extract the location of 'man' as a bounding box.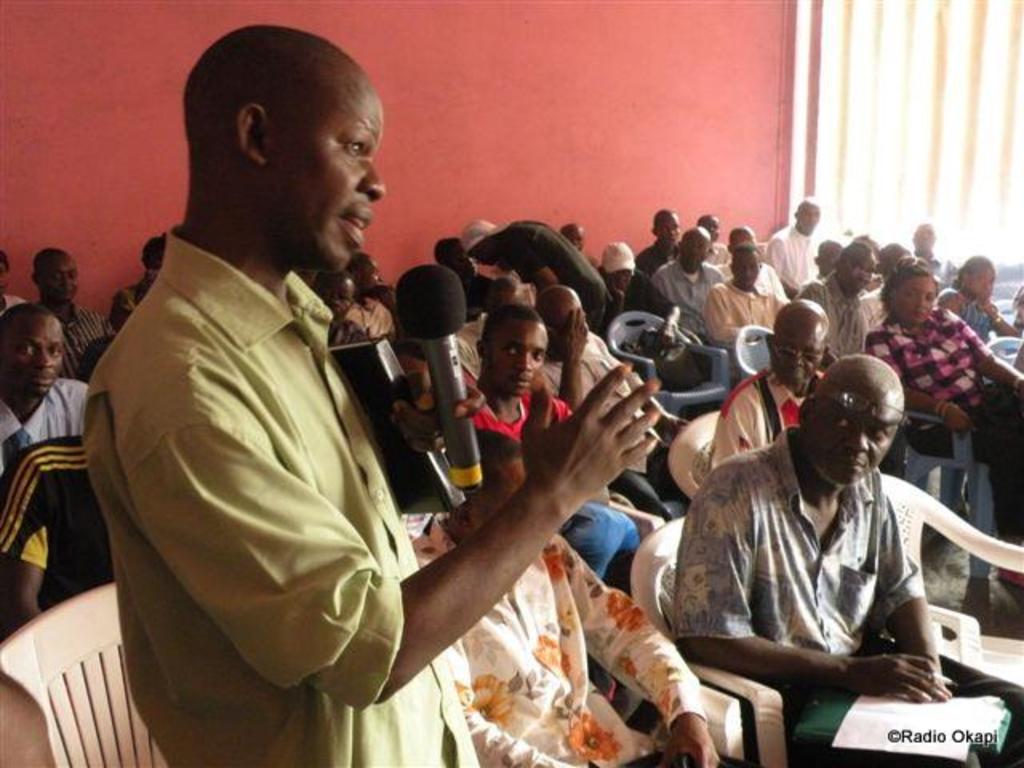
l=765, t=197, r=814, b=296.
